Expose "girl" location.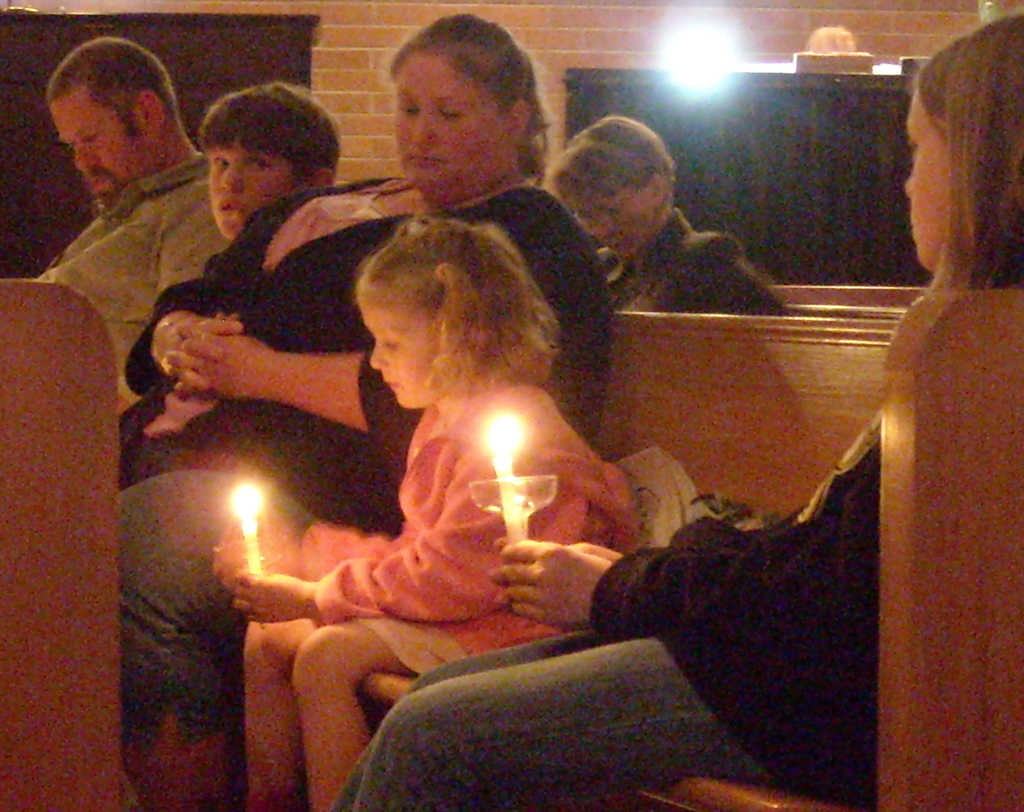
Exposed at (240,201,647,808).
